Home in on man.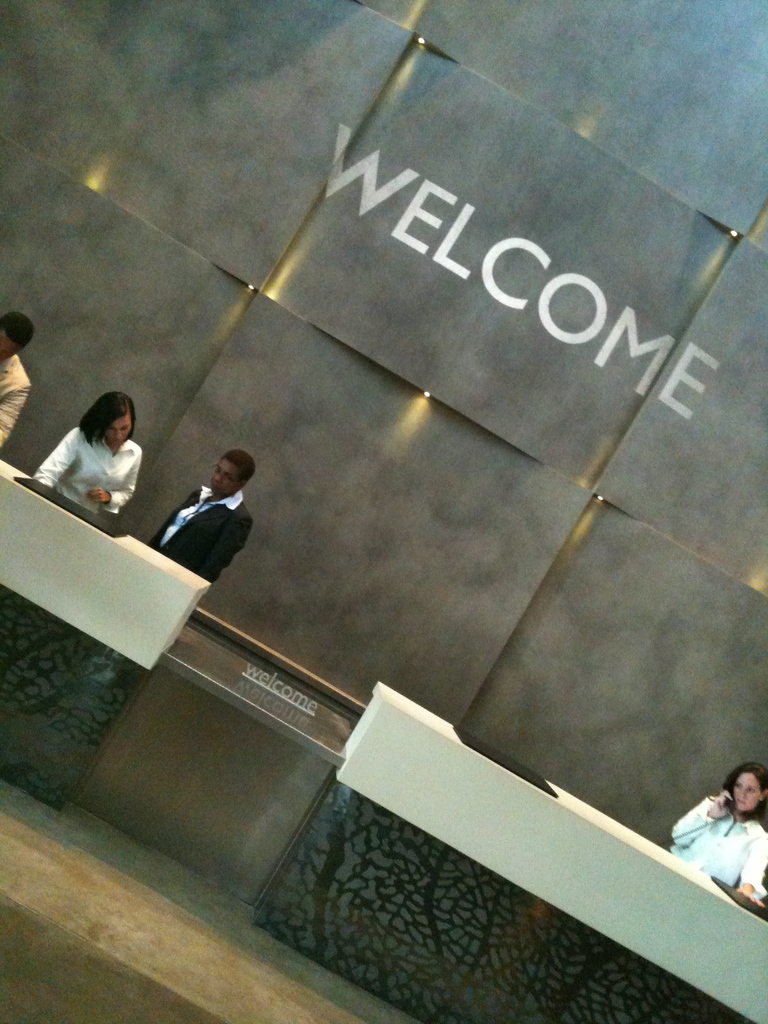
Homed in at pyautogui.locateOnScreen(0, 310, 26, 449).
